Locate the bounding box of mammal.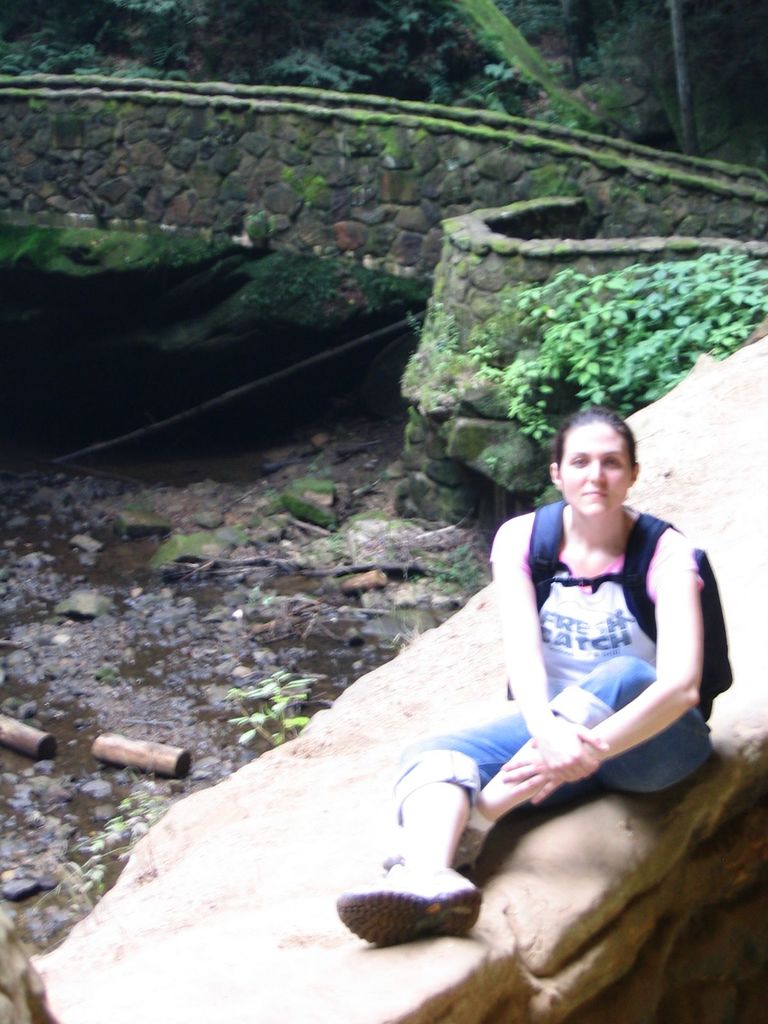
Bounding box: x1=407 y1=448 x2=736 y2=951.
